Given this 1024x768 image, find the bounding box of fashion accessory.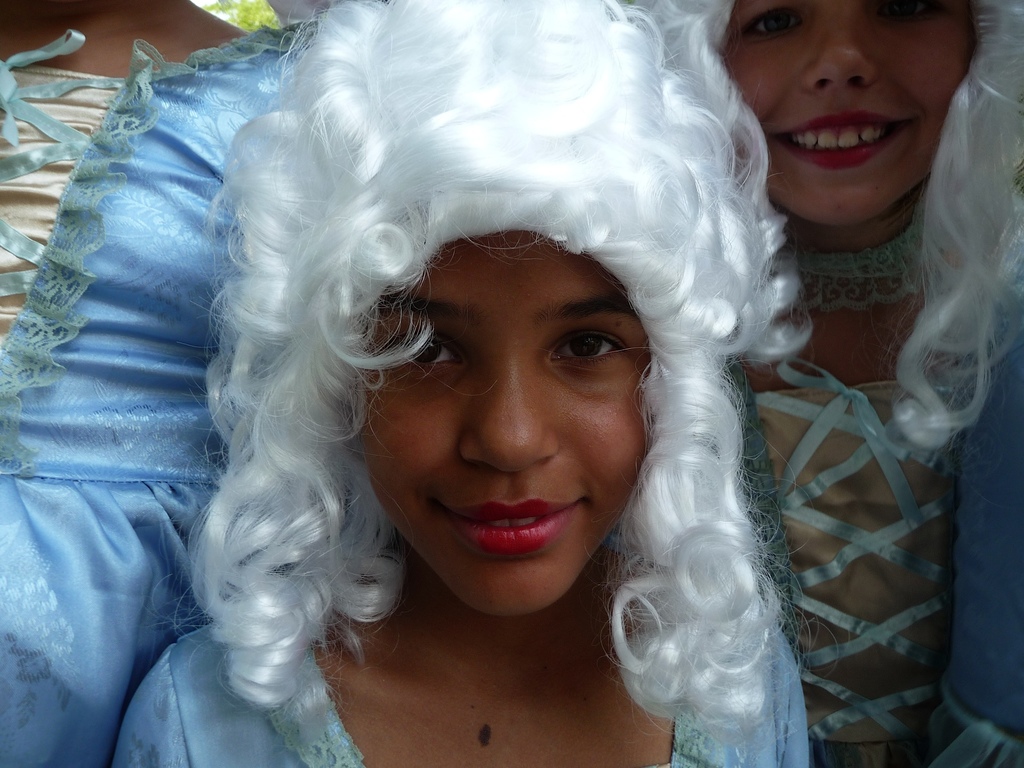
Rect(168, 0, 837, 748).
